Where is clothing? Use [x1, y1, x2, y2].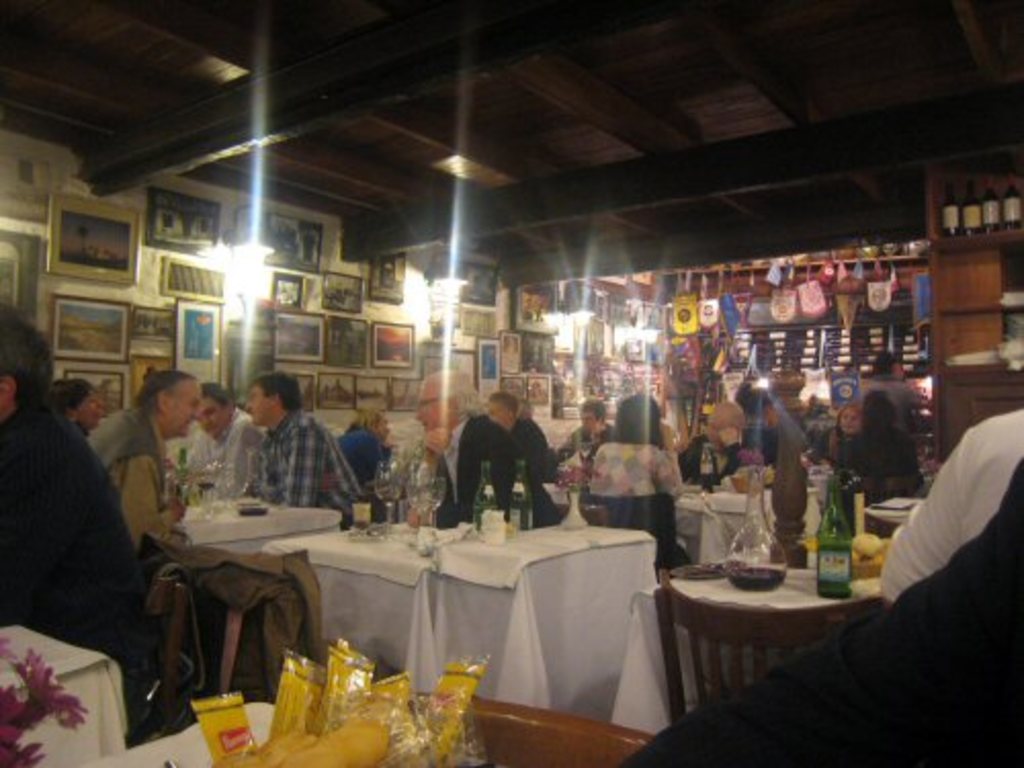
[840, 414, 913, 502].
